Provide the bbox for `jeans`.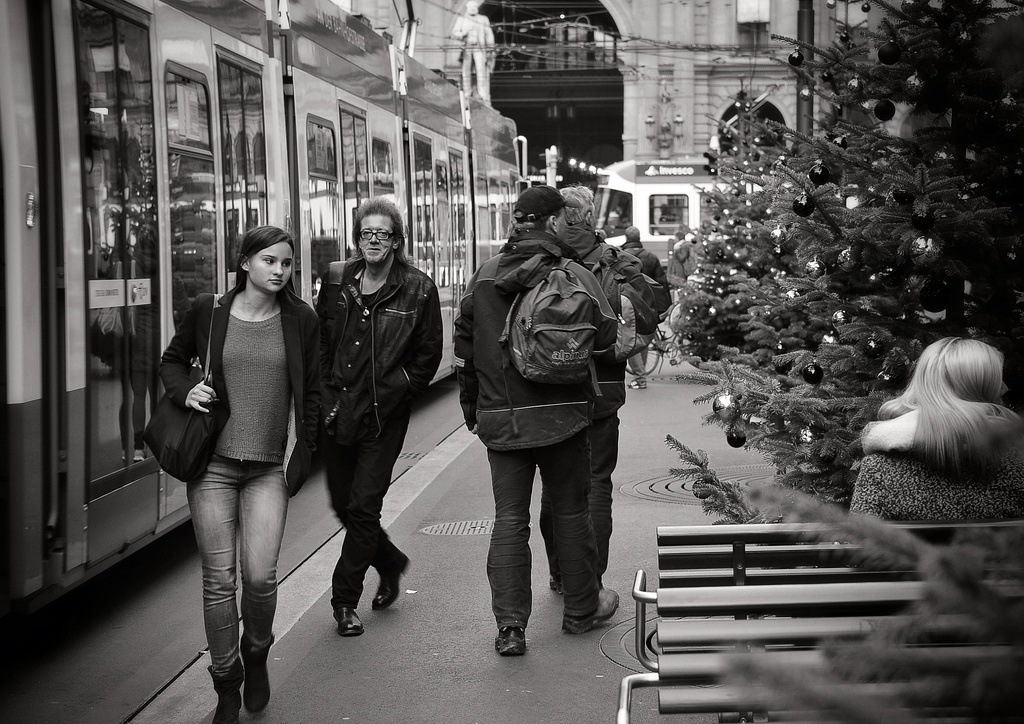
595, 420, 616, 564.
